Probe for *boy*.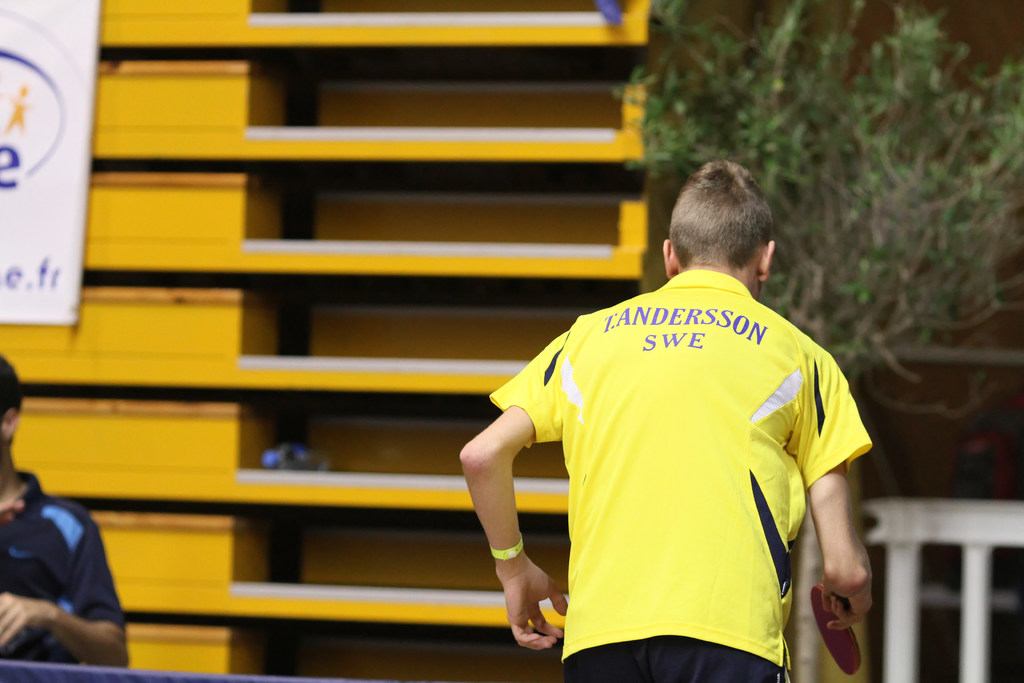
Probe result: (x1=454, y1=163, x2=890, y2=674).
